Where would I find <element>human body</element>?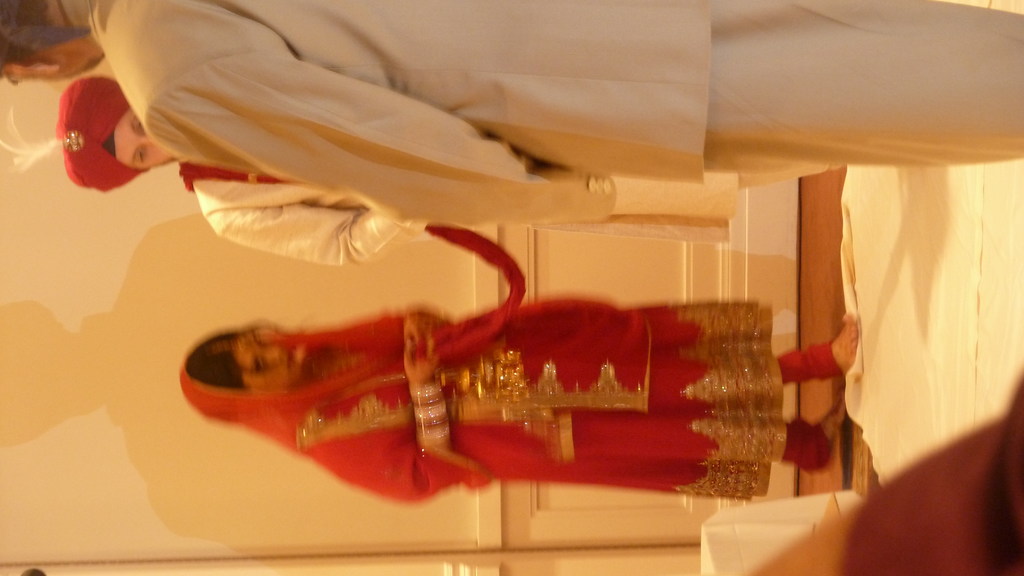
At 175/301/863/499.
